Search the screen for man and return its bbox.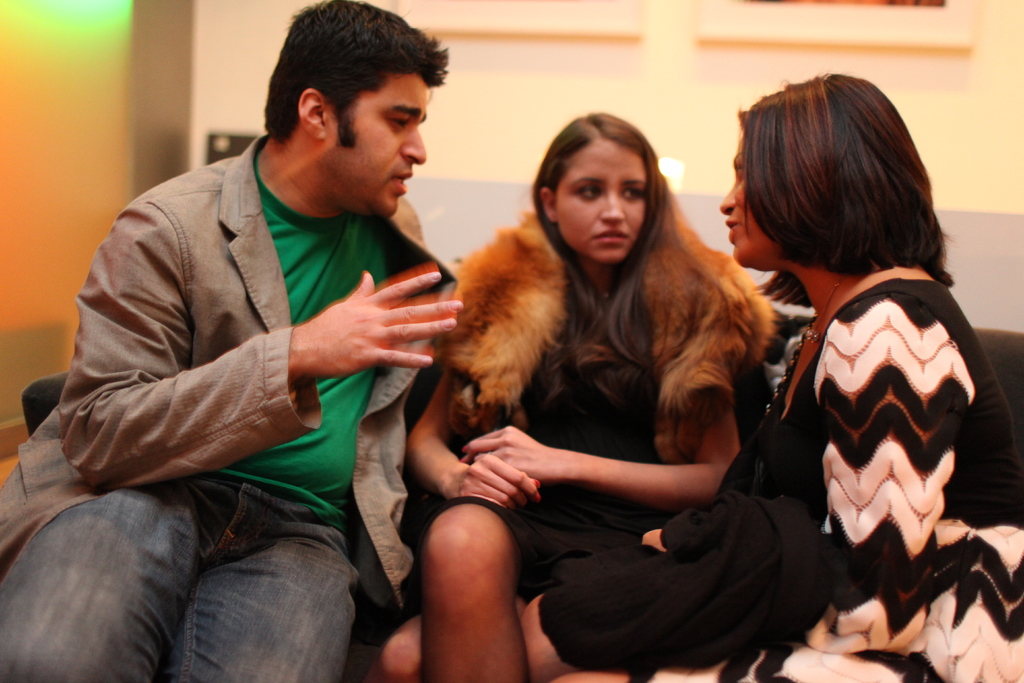
Found: l=29, t=26, r=528, b=641.
